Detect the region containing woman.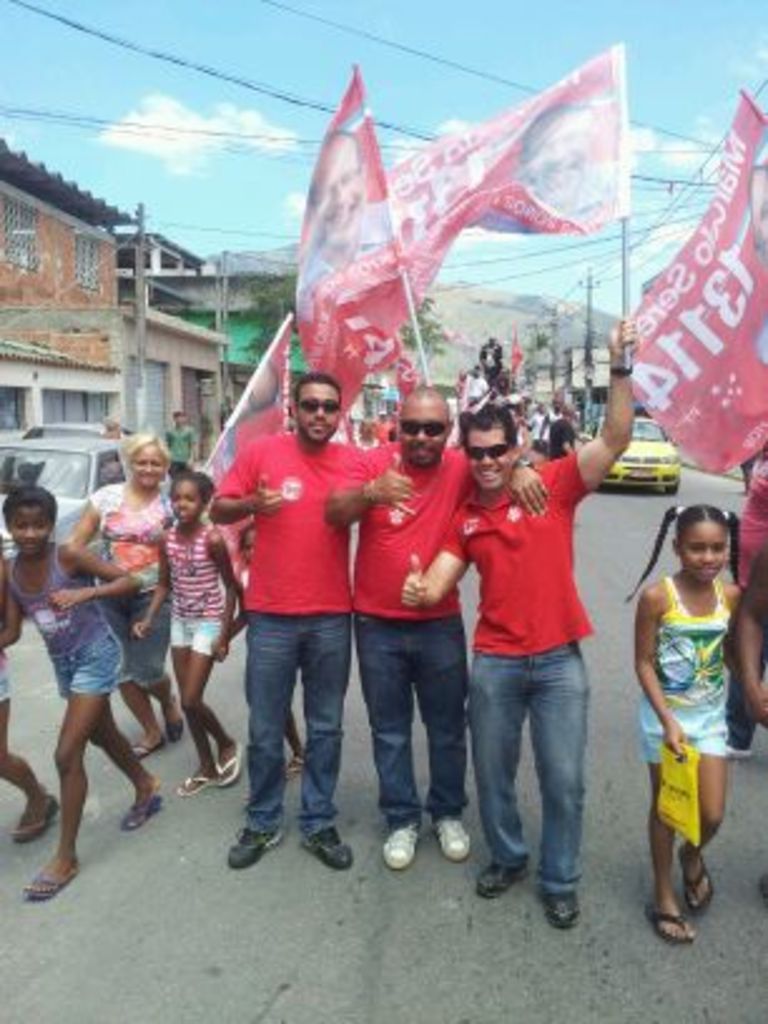
{"x1": 68, "y1": 437, "x2": 183, "y2": 760}.
